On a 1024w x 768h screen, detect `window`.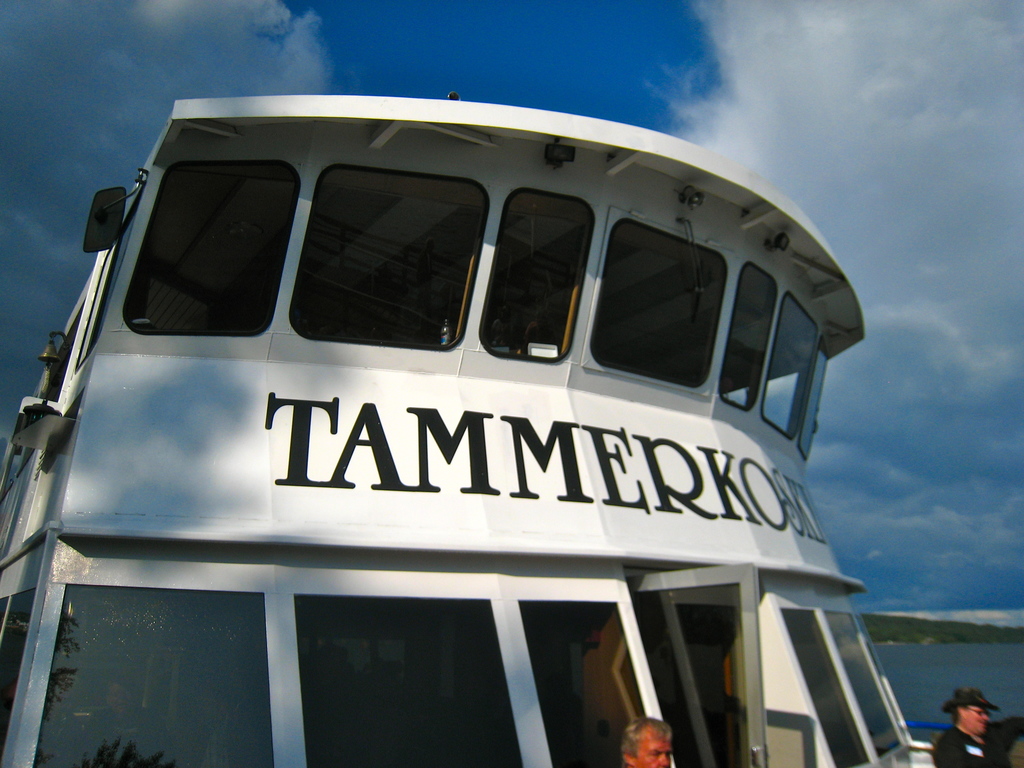
region(285, 165, 488, 342).
